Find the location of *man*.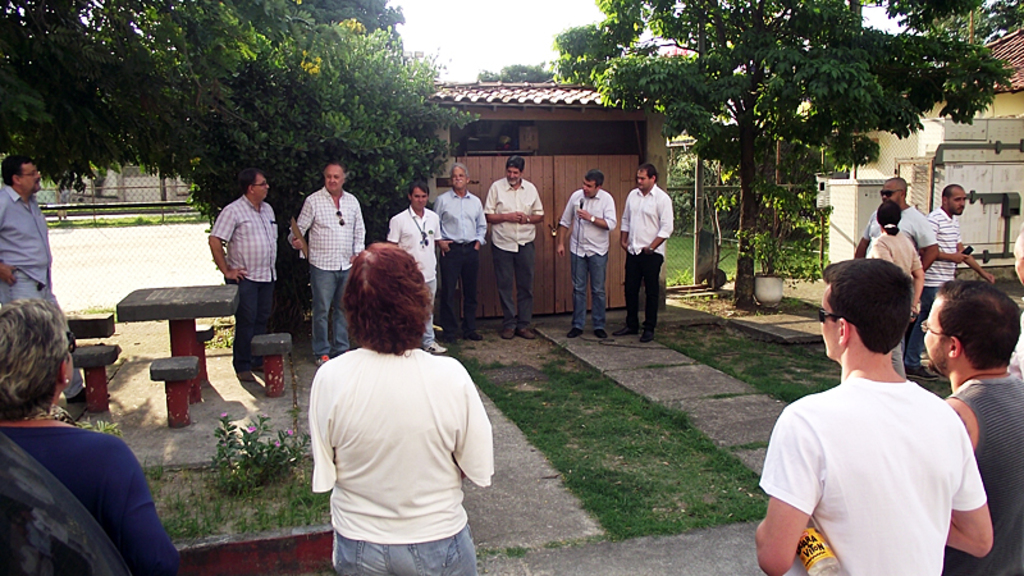
Location: locate(434, 157, 488, 347).
